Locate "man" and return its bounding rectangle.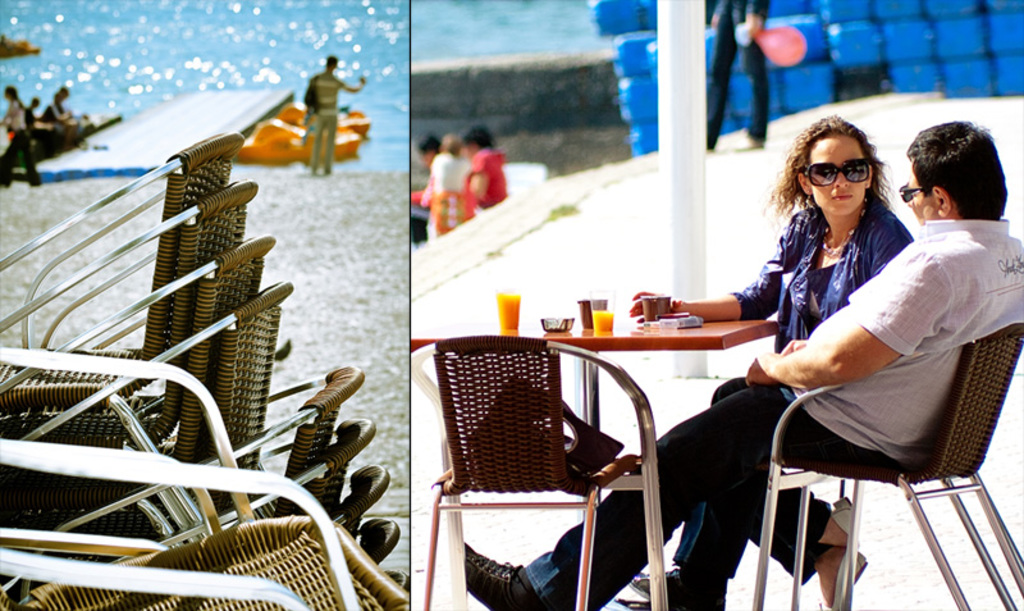
{"x1": 300, "y1": 58, "x2": 362, "y2": 182}.
